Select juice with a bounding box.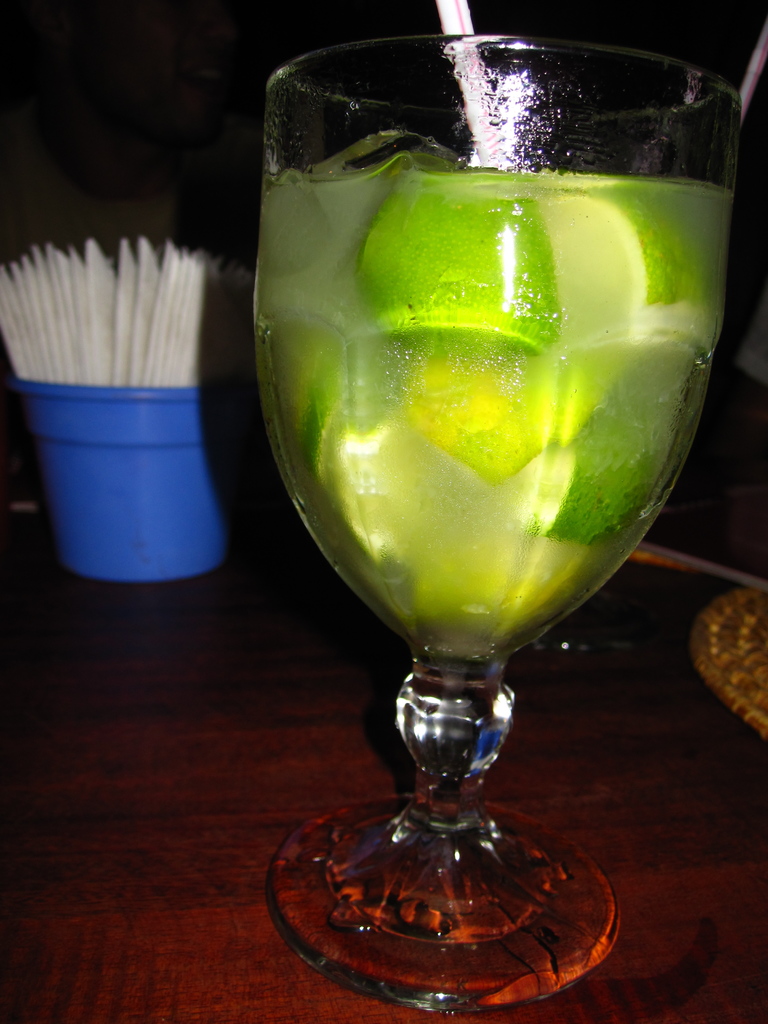
255, 30, 719, 862.
